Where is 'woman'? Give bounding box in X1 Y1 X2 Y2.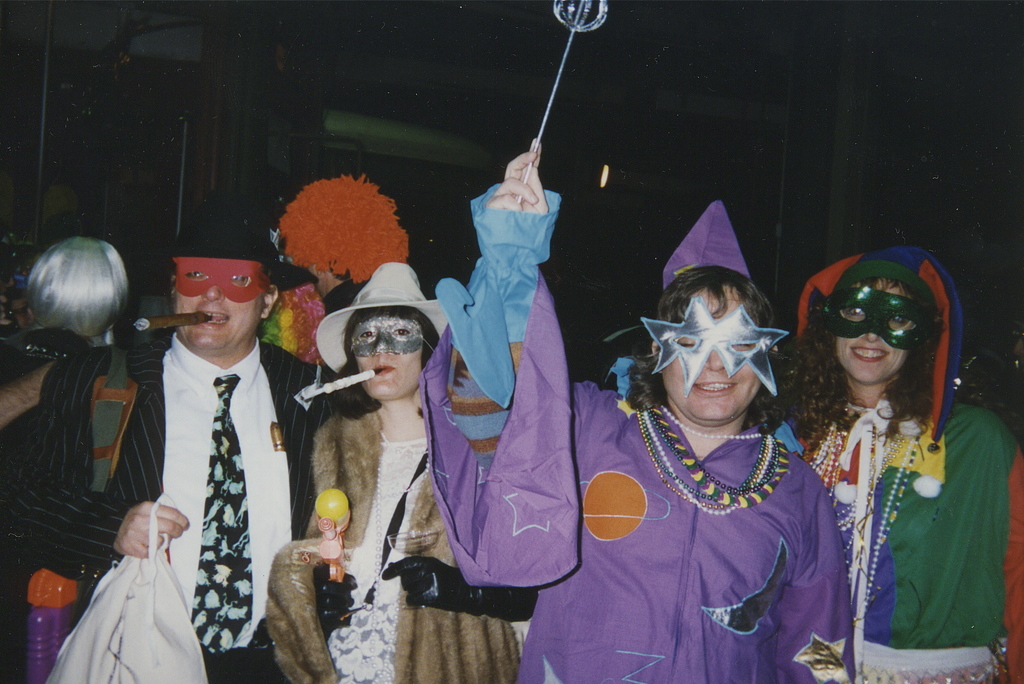
420 131 855 683.
